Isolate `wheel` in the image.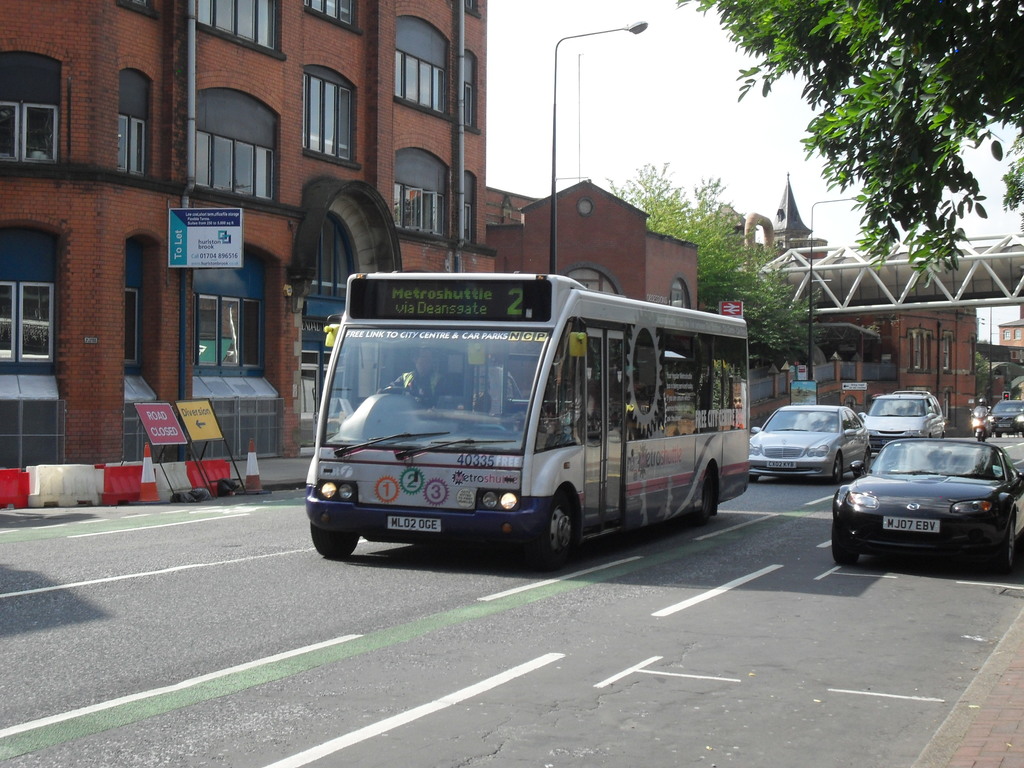
Isolated region: [830, 451, 845, 488].
